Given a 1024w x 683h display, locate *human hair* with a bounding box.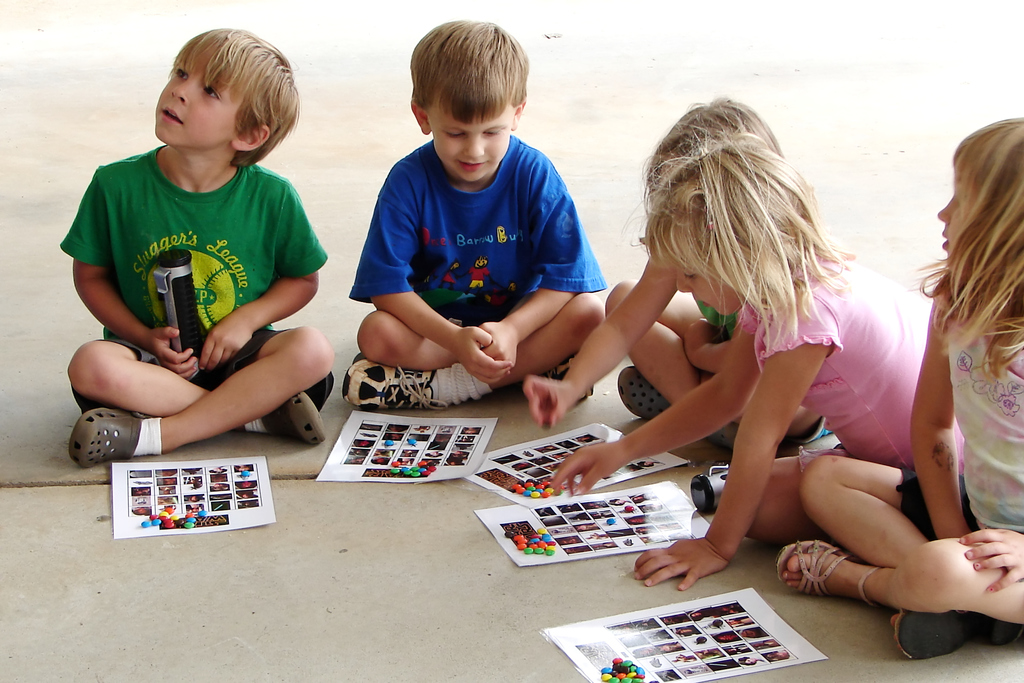
Located: [411,19,531,126].
